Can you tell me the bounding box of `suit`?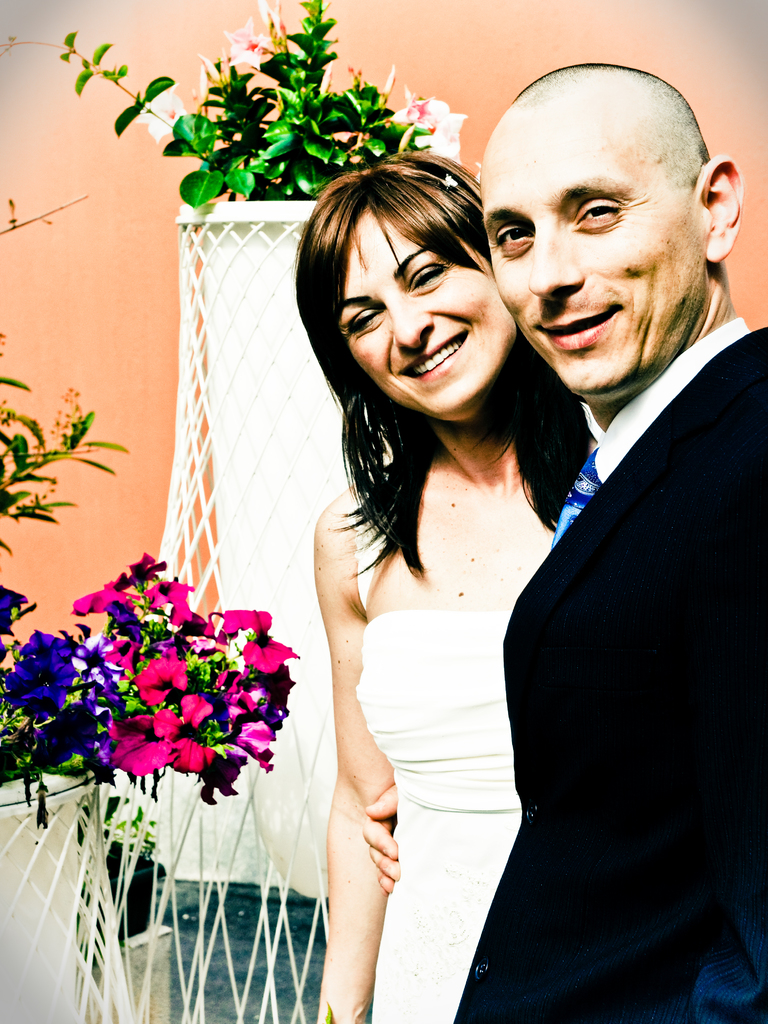
{"left": 430, "top": 337, "right": 764, "bottom": 1022}.
